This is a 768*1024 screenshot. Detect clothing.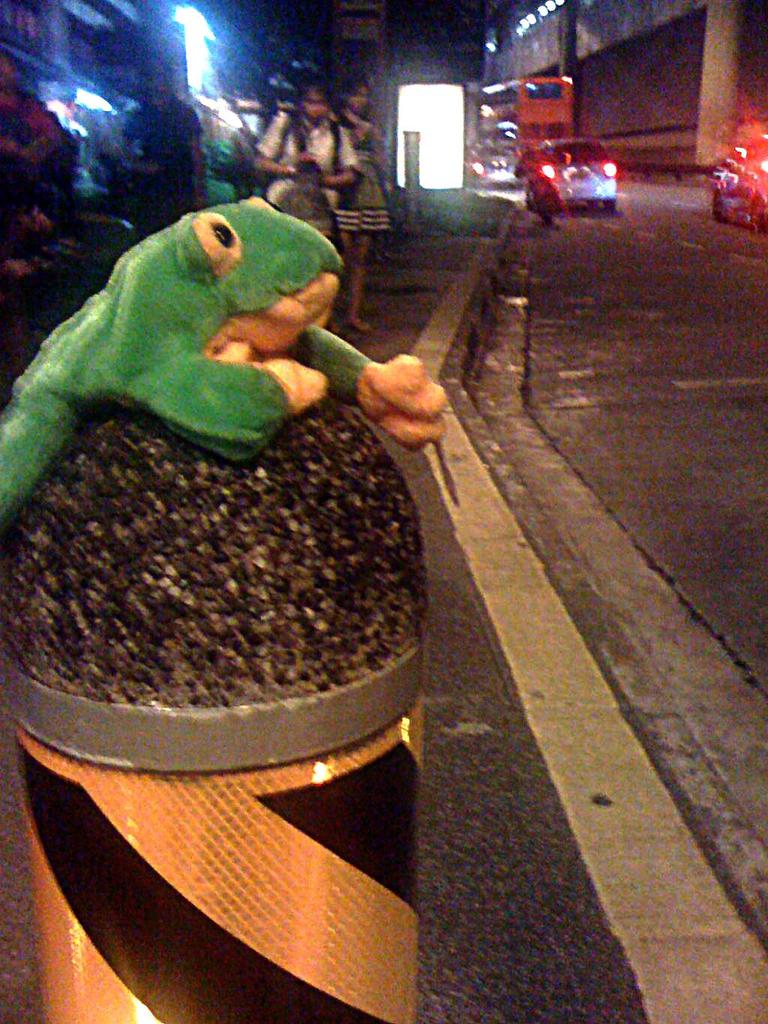
region(331, 107, 397, 227).
